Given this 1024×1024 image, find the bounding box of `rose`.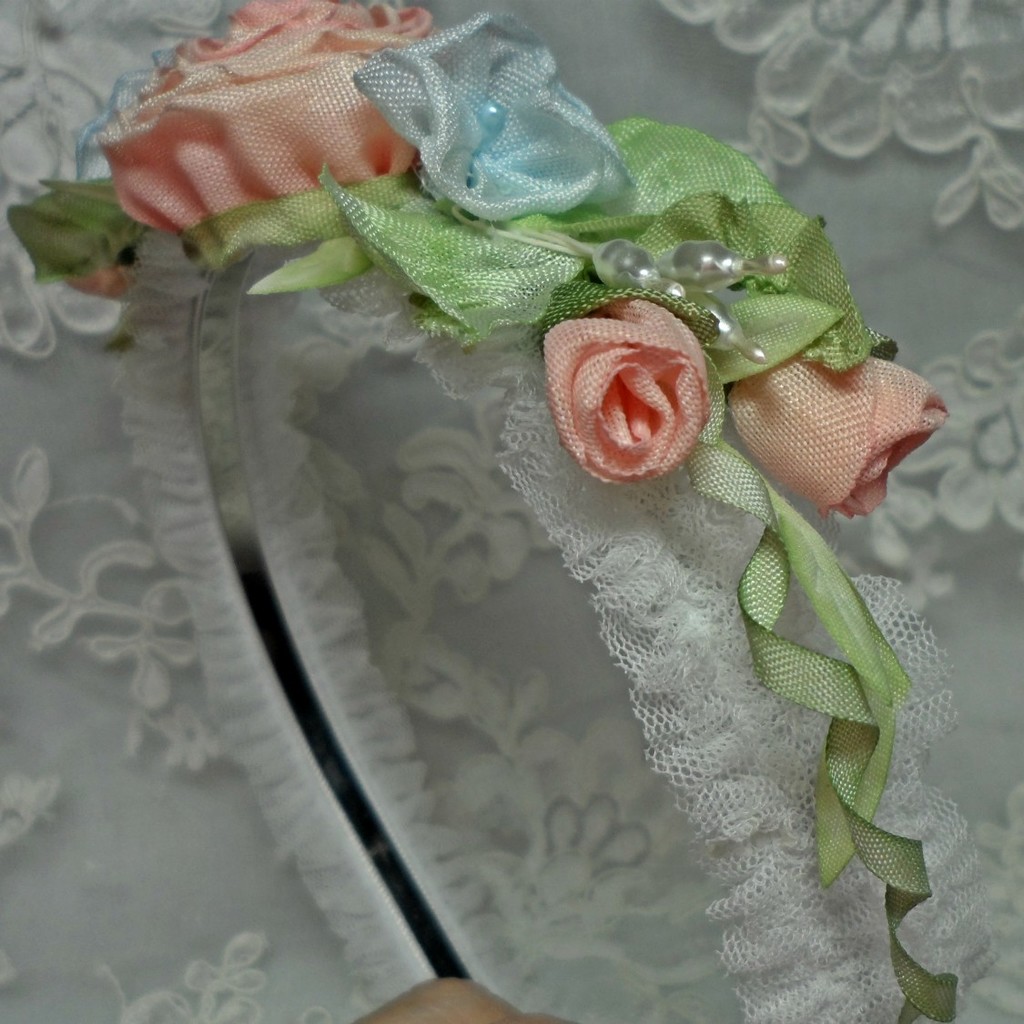
[86, 0, 442, 236].
